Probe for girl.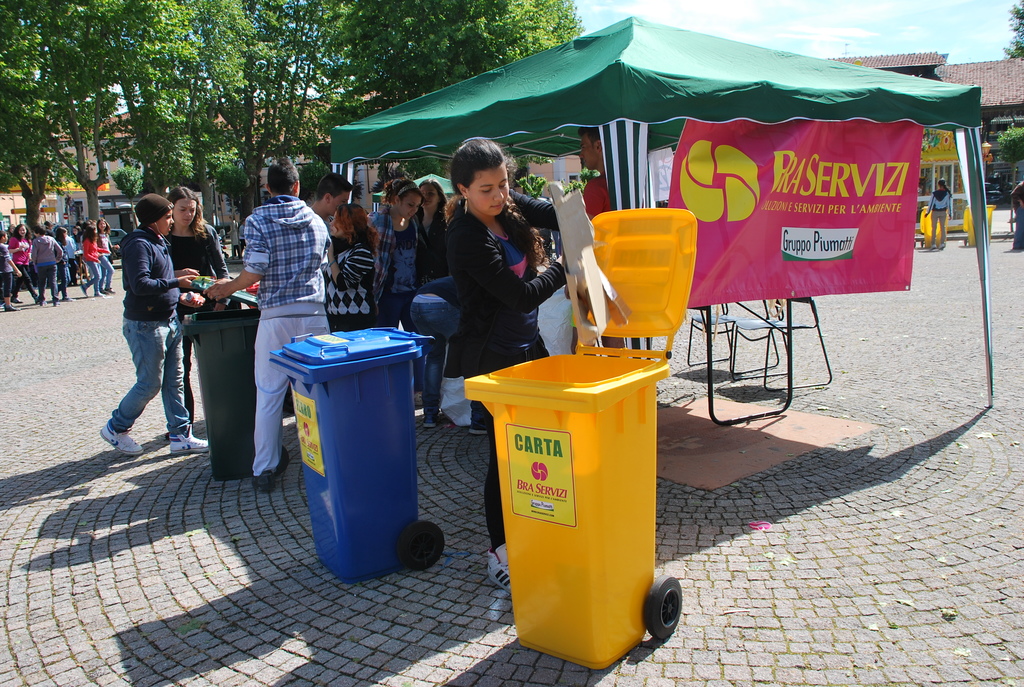
Probe result: pyautogui.locateOnScreen(54, 229, 73, 303).
